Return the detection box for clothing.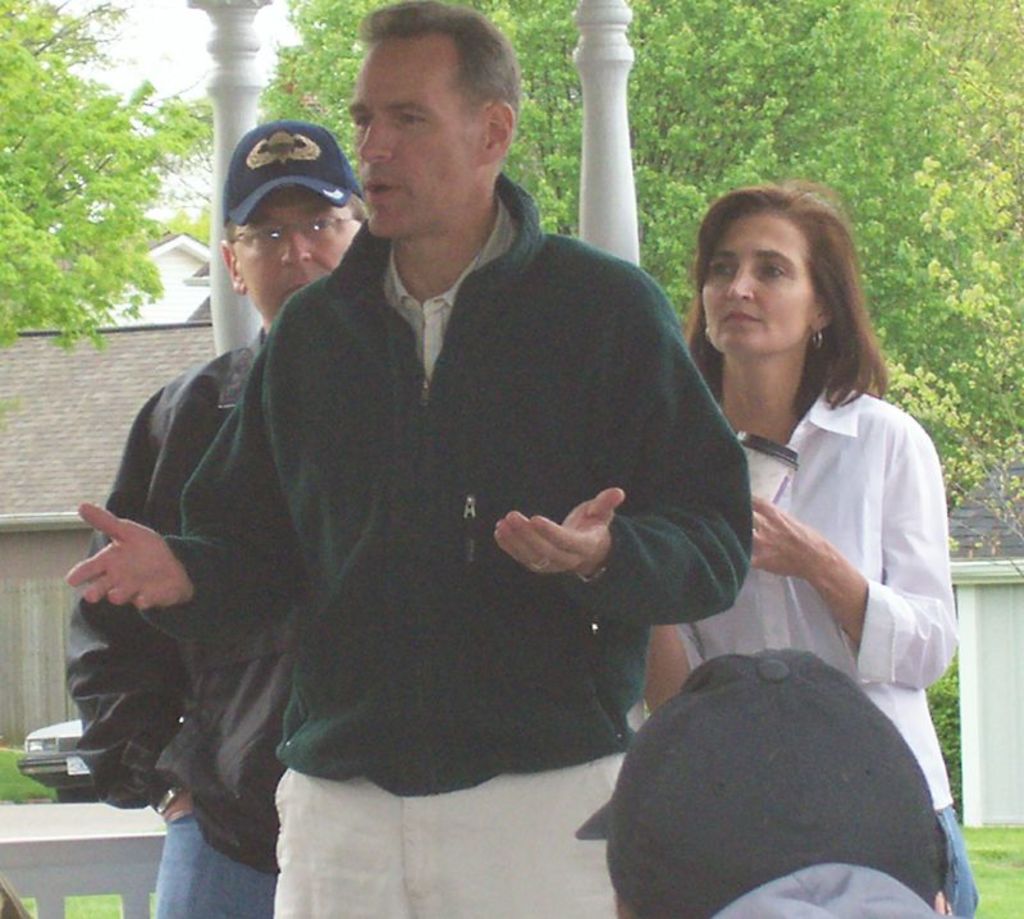
Rect(63, 323, 275, 918).
